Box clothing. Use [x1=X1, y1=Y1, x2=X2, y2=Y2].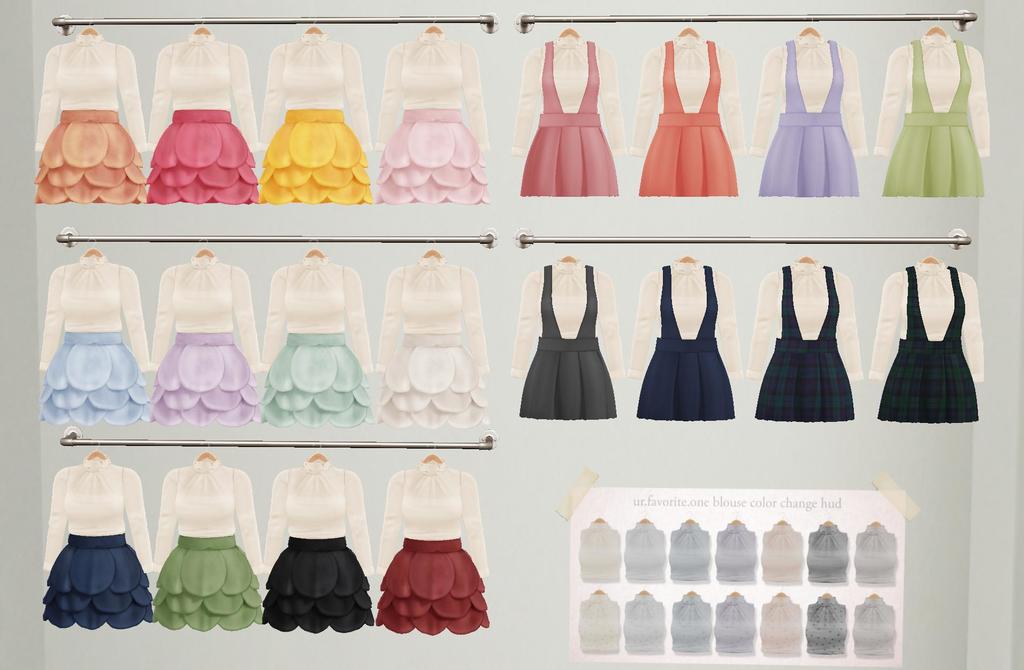
[x1=868, y1=259, x2=984, y2=424].
